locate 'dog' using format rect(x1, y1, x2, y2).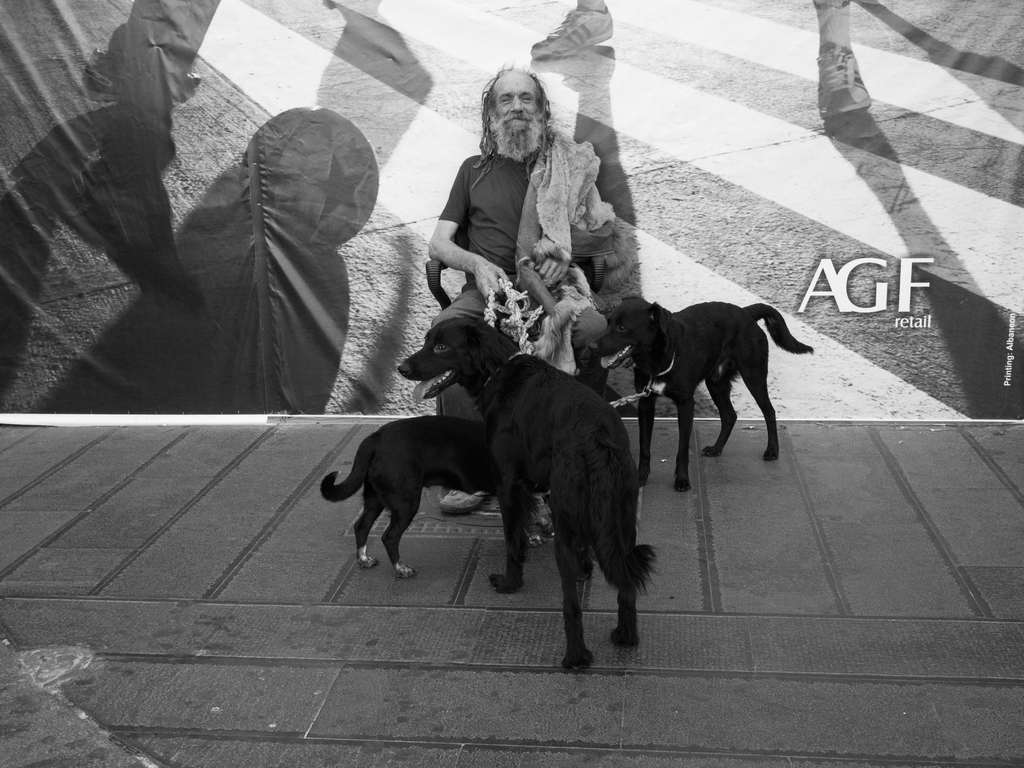
rect(319, 414, 545, 586).
